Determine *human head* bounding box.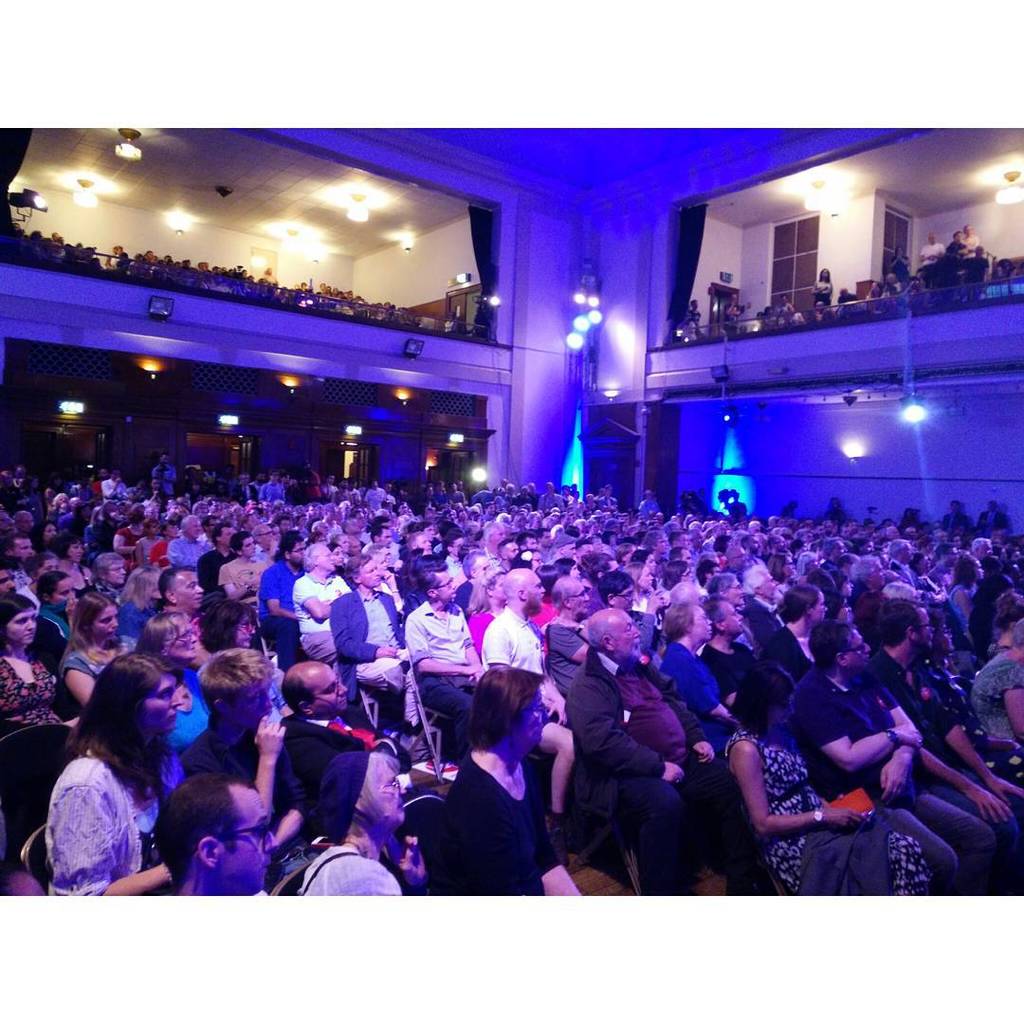
Determined: [x1=194, y1=604, x2=258, y2=651].
